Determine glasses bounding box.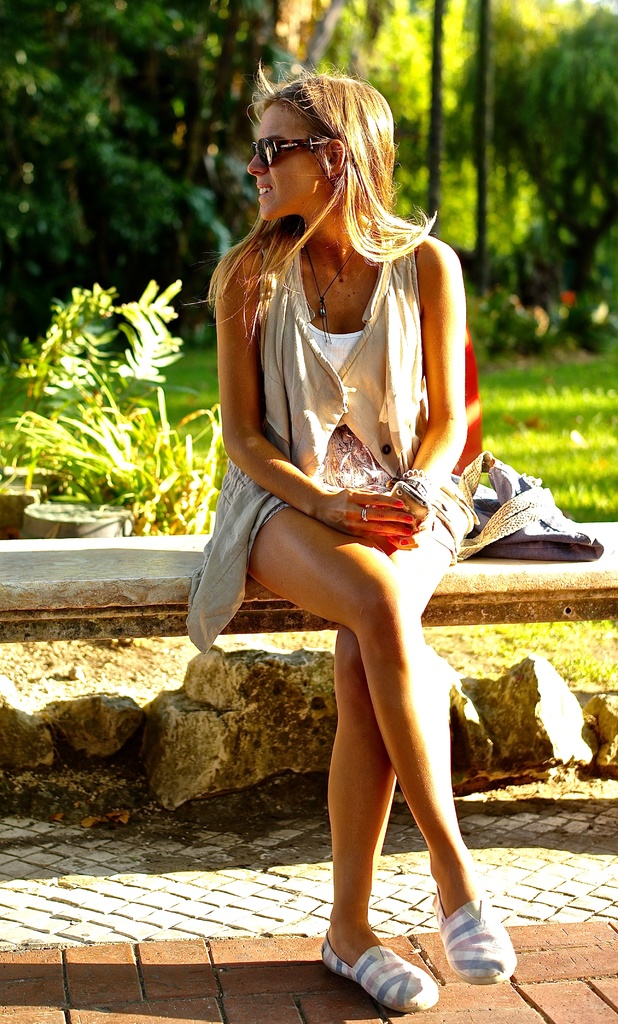
Determined: bbox=(252, 123, 356, 166).
